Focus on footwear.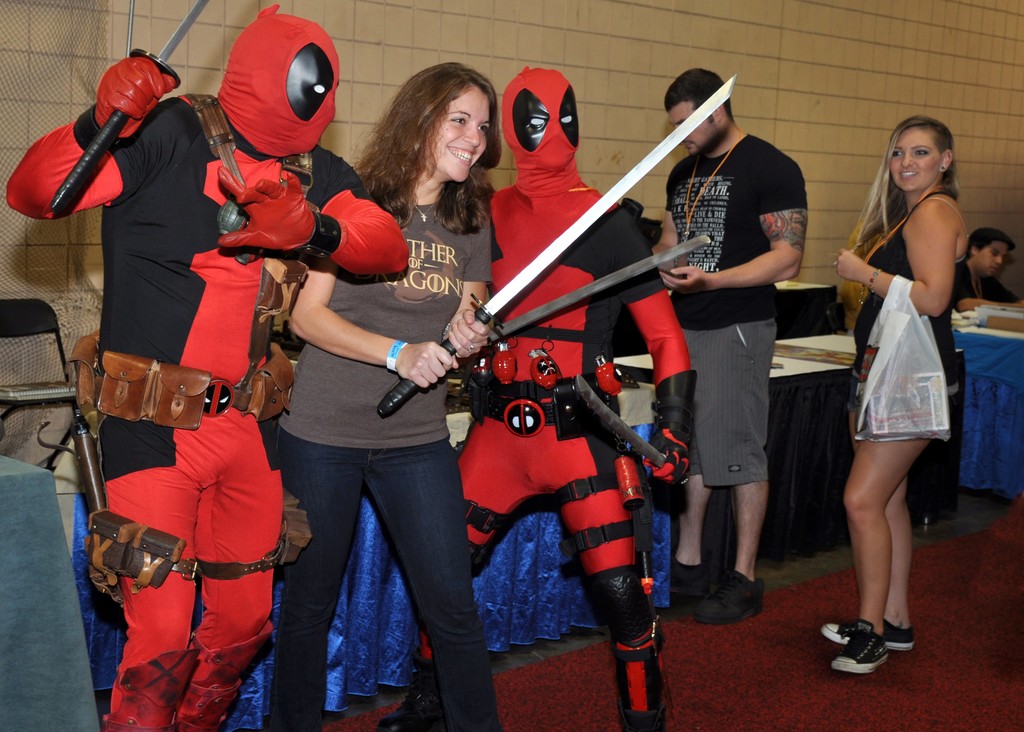
Focused at l=834, t=618, r=888, b=672.
